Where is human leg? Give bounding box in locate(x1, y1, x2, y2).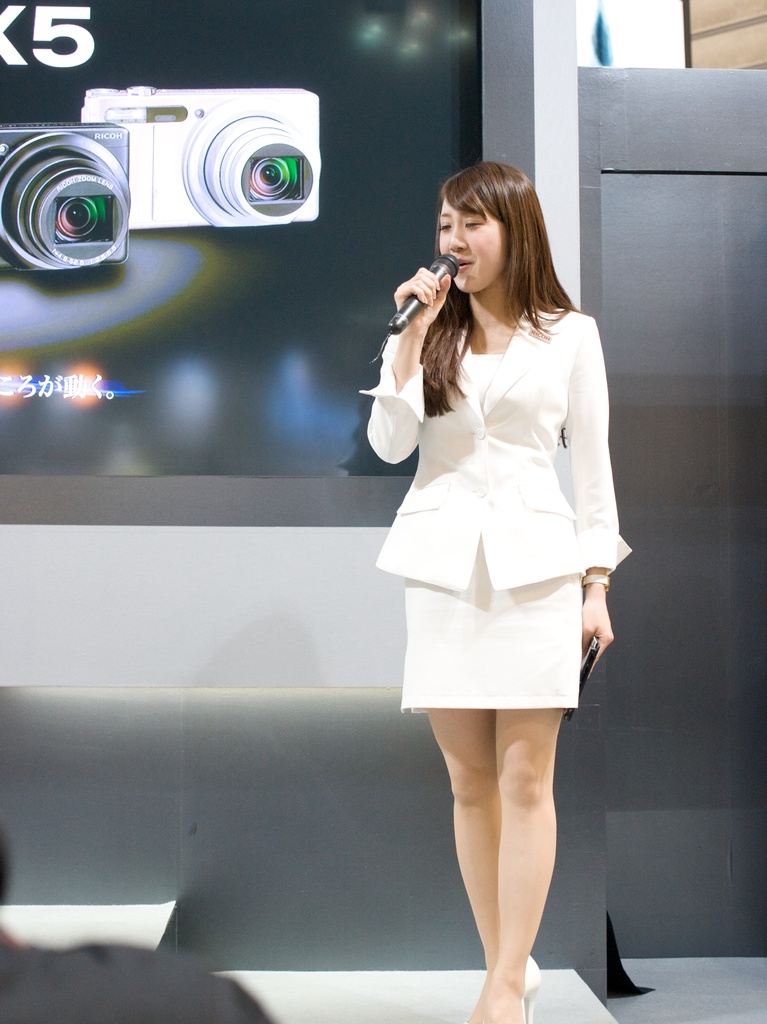
locate(460, 686, 565, 1023).
